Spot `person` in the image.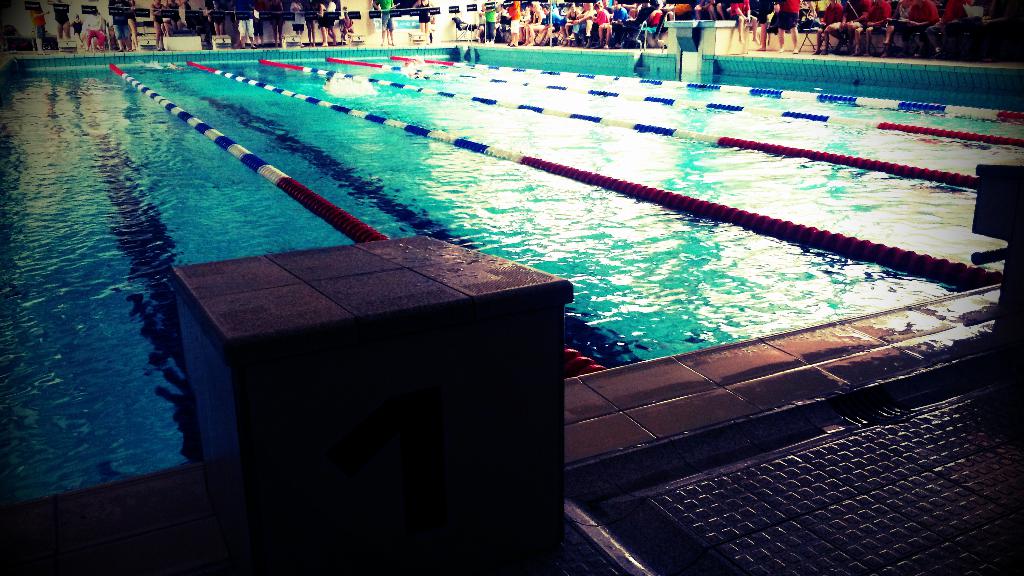
`person` found at bbox(524, 1, 541, 44).
